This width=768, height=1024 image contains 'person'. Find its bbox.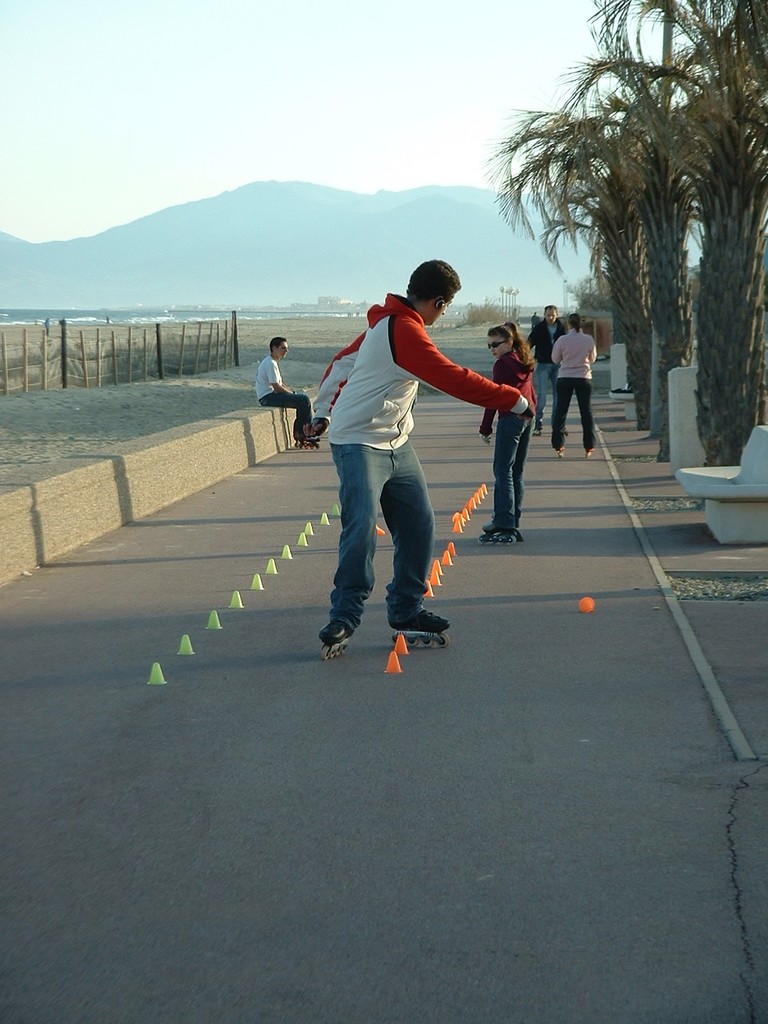
select_region(253, 330, 319, 449).
